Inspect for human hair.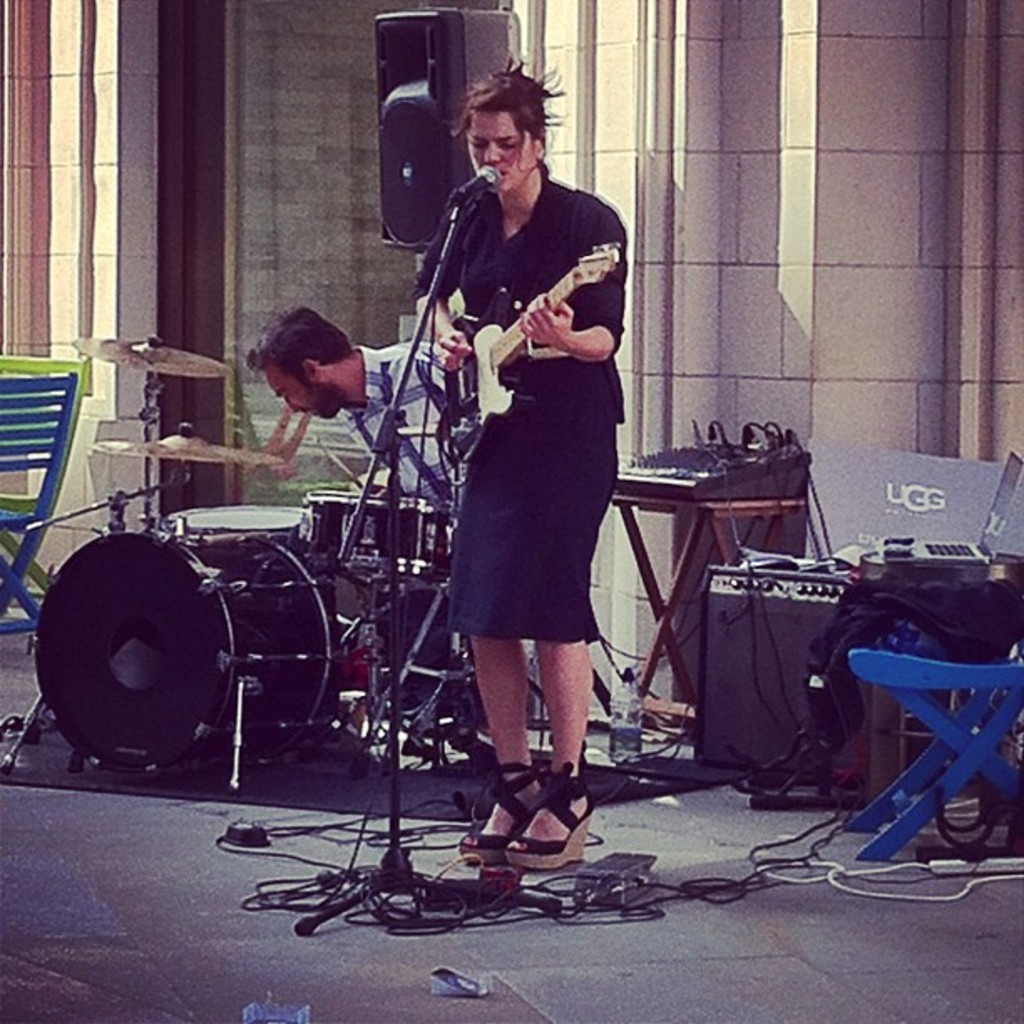
Inspection: (left=241, top=303, right=353, bottom=395).
